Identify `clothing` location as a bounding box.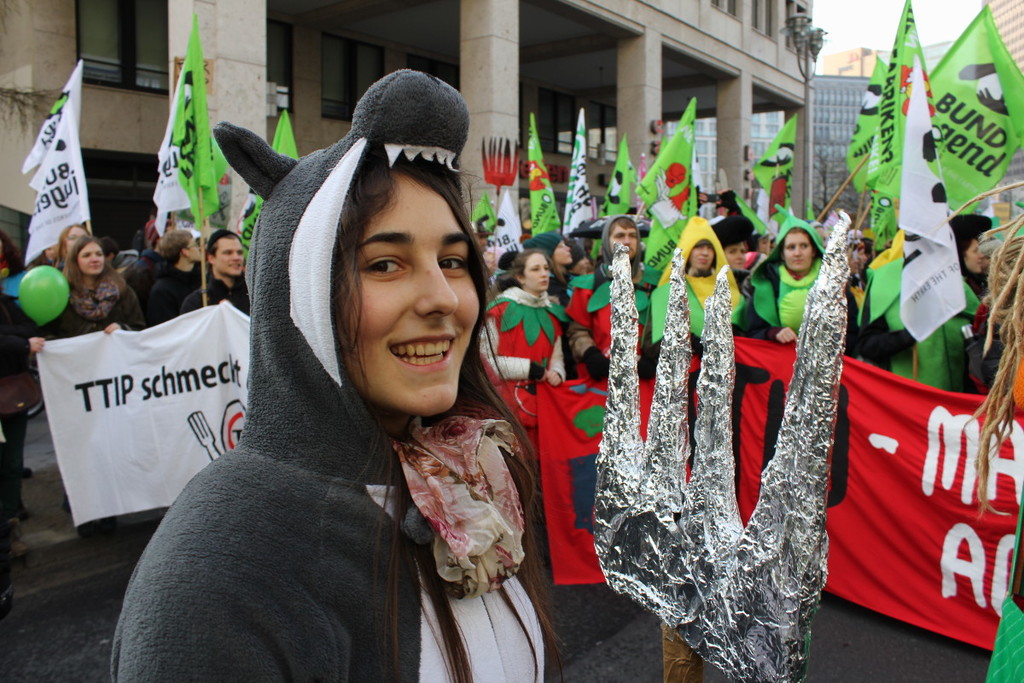
rect(0, 299, 49, 532).
